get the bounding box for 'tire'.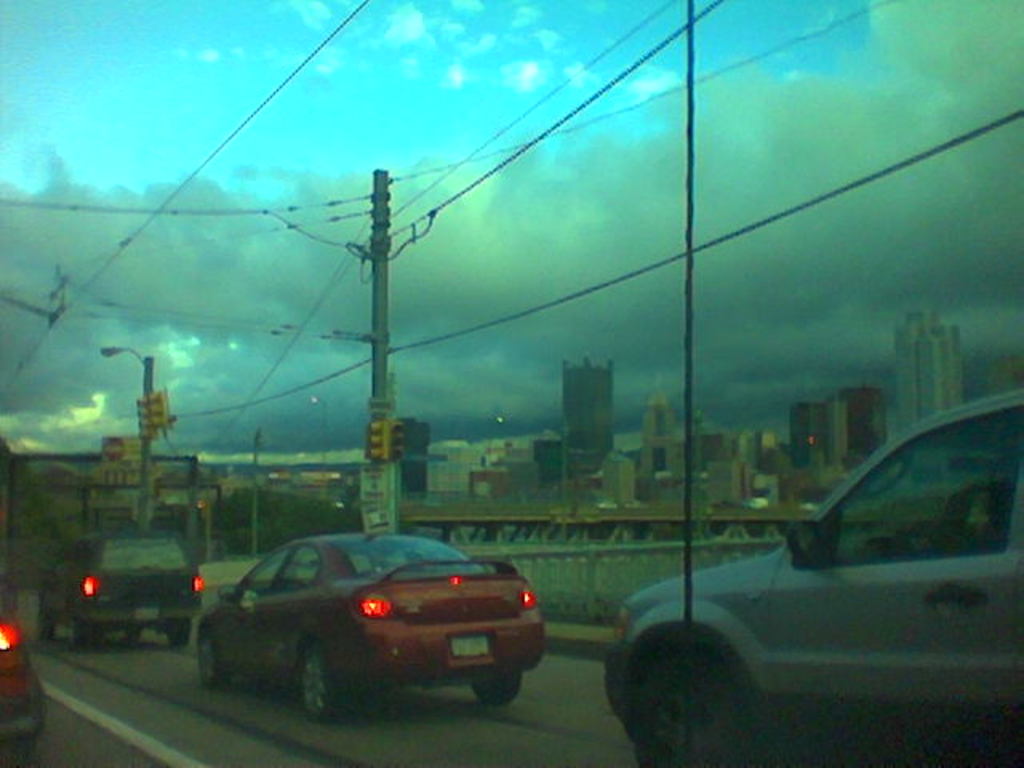
[168, 619, 189, 648].
